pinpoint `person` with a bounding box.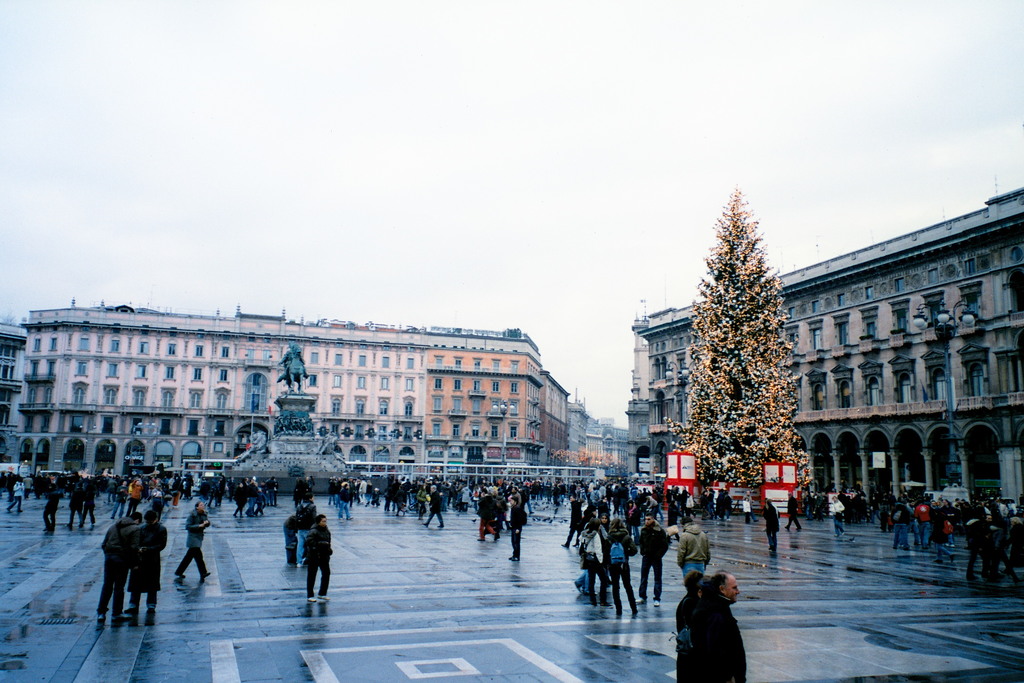
<box>966,511,998,582</box>.
